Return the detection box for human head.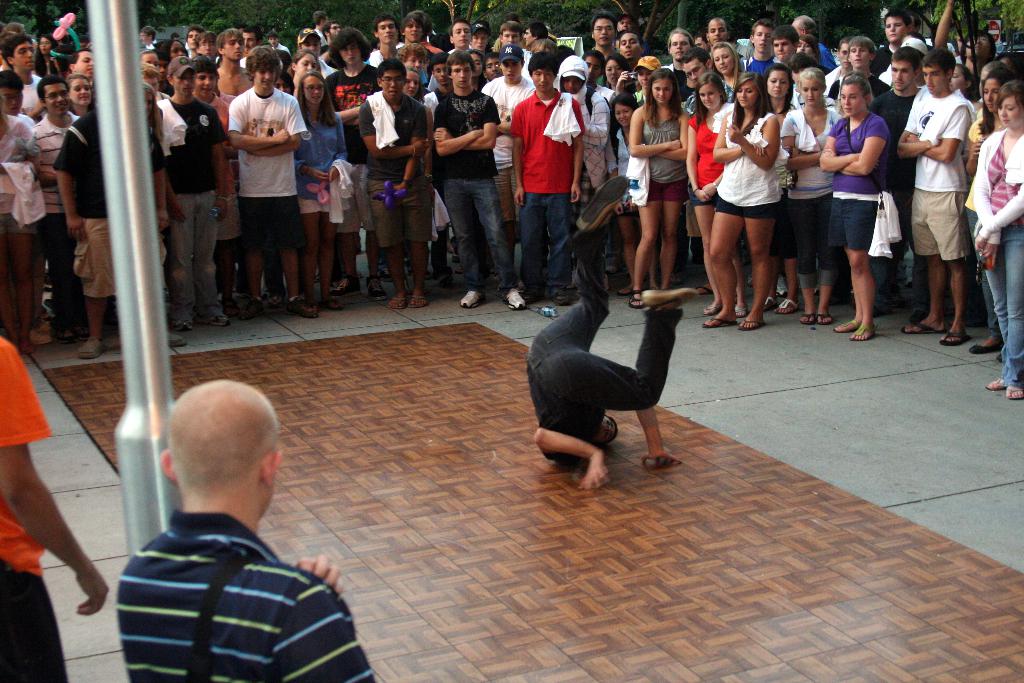
794,15,815,31.
